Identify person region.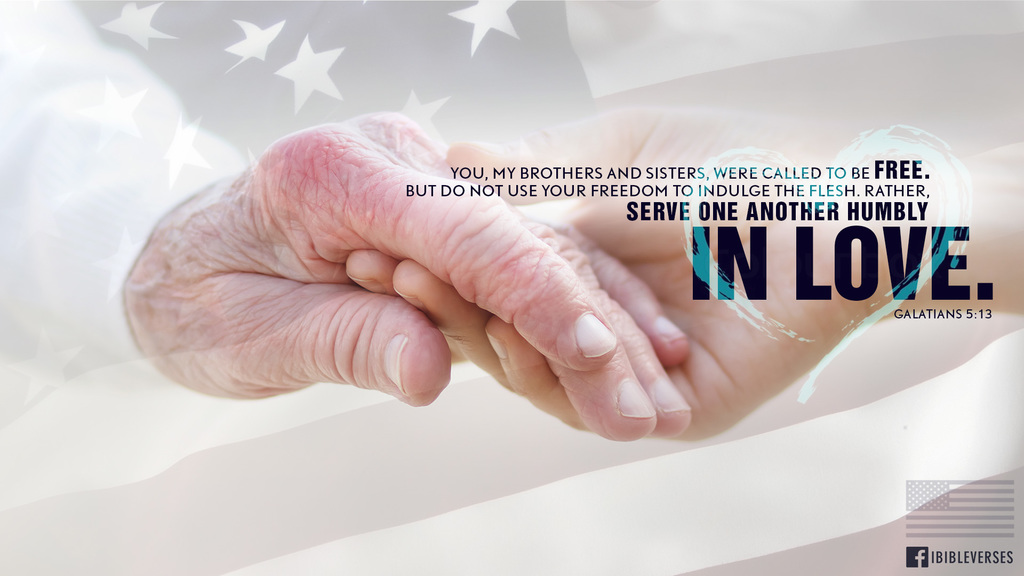
Region: 343,102,1023,440.
